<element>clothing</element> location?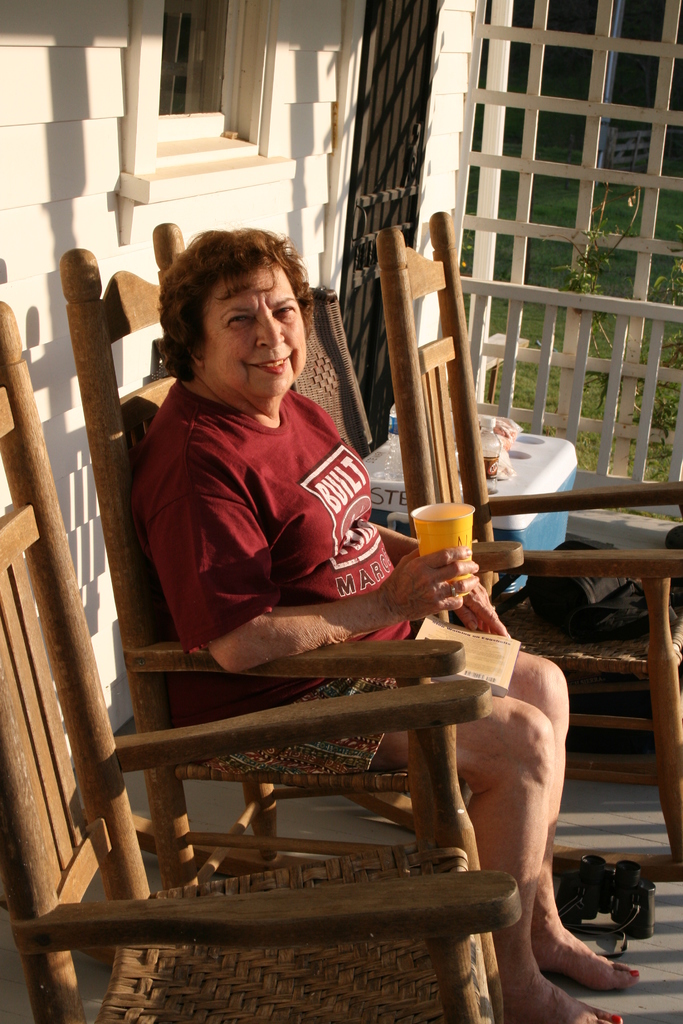
{"left": 109, "top": 384, "right": 480, "bottom": 820}
